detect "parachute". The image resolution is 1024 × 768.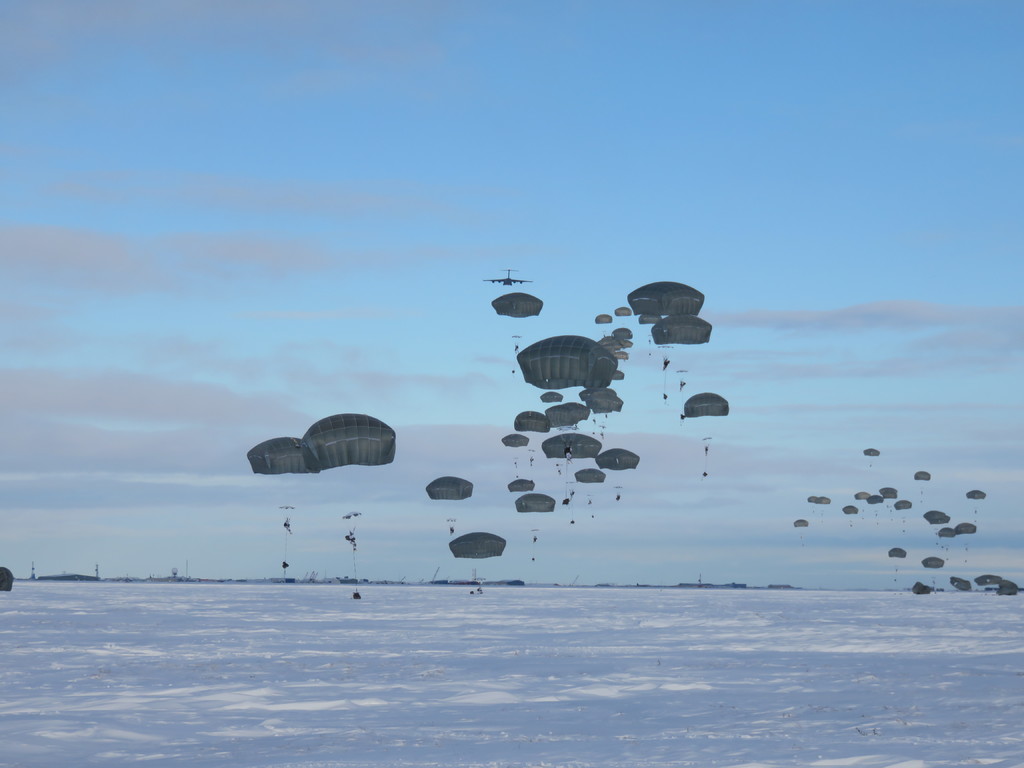
[502,428,526,463].
